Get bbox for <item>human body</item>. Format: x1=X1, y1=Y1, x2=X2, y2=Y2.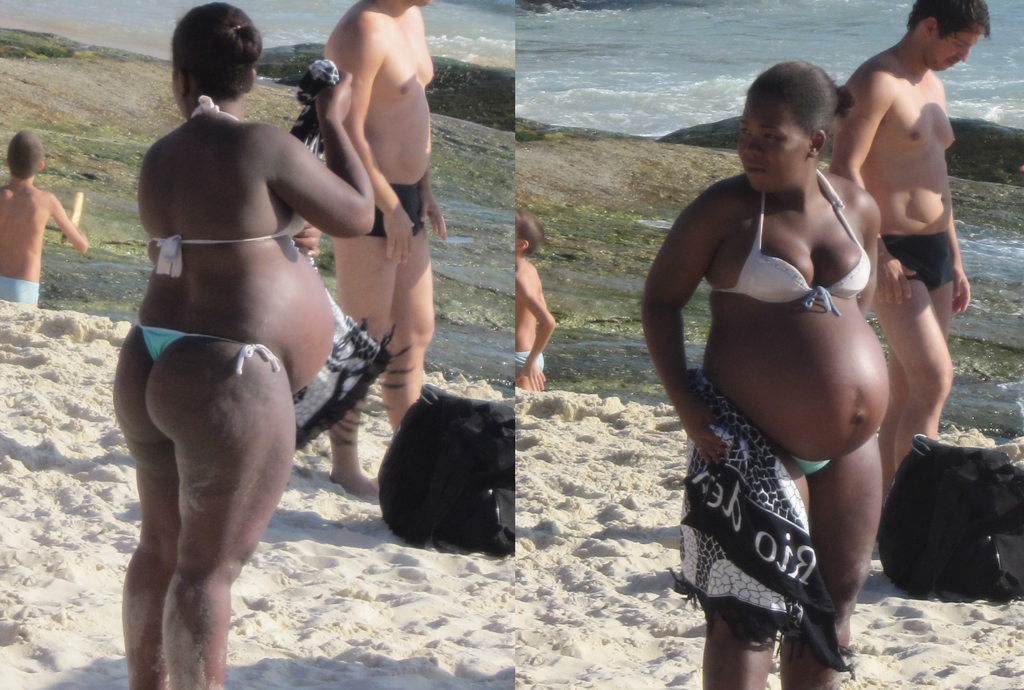
x1=0, y1=128, x2=91, y2=308.
